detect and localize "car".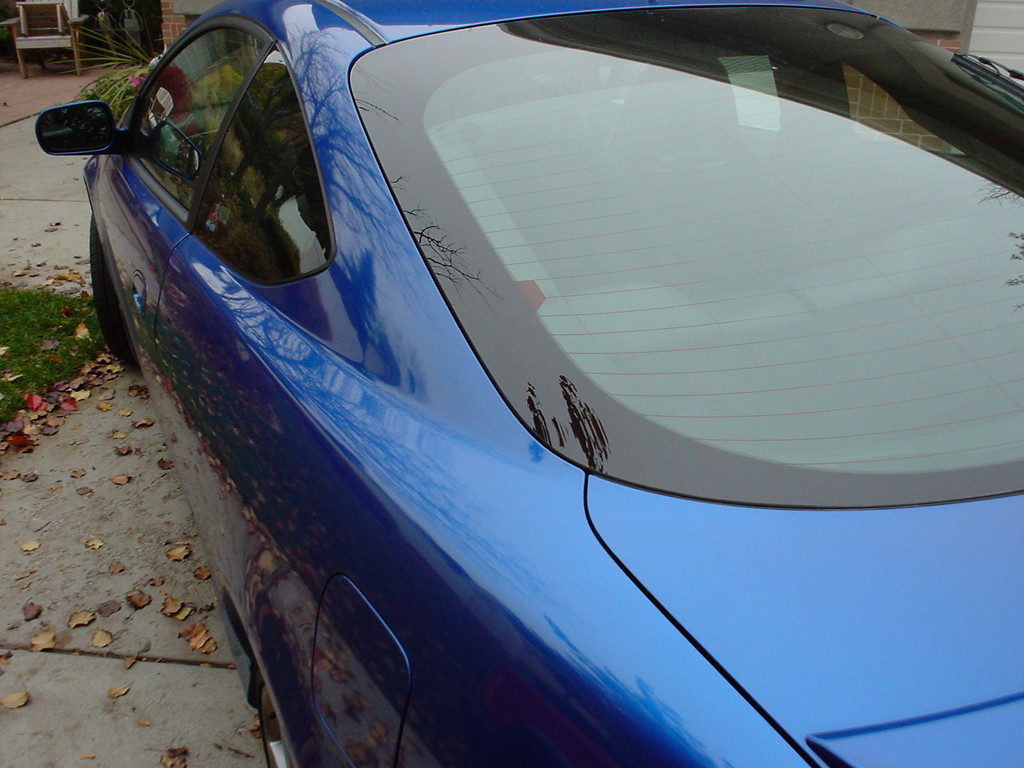
Localized at (left=33, top=0, right=1023, bottom=767).
